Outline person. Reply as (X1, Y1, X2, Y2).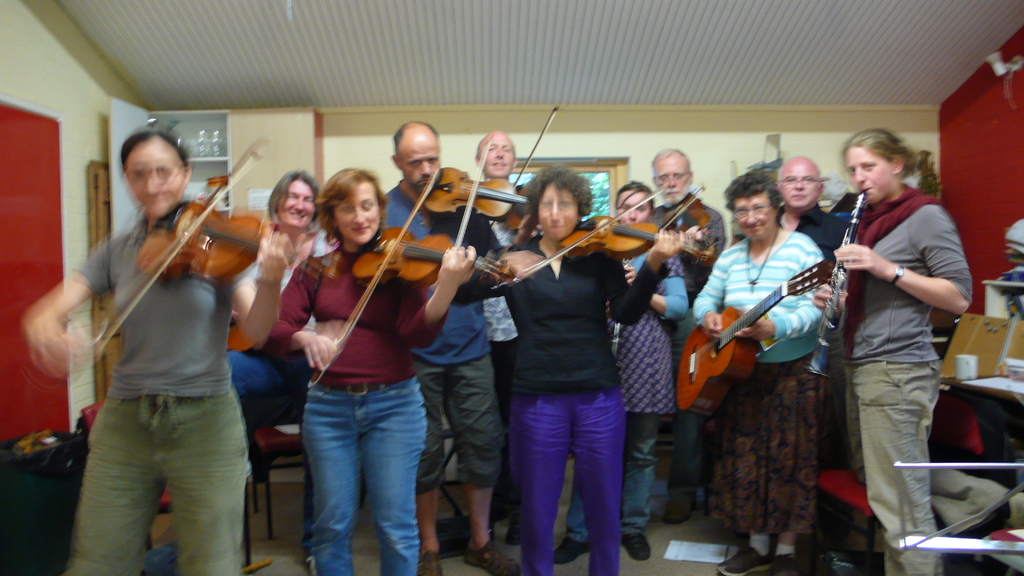
(270, 169, 477, 575).
